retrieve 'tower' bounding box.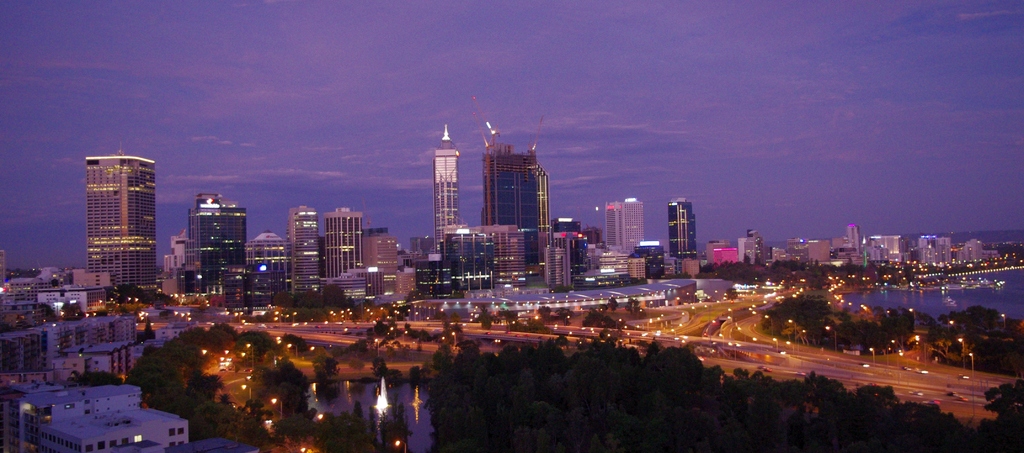
Bounding box: {"left": 431, "top": 125, "right": 460, "bottom": 249}.
